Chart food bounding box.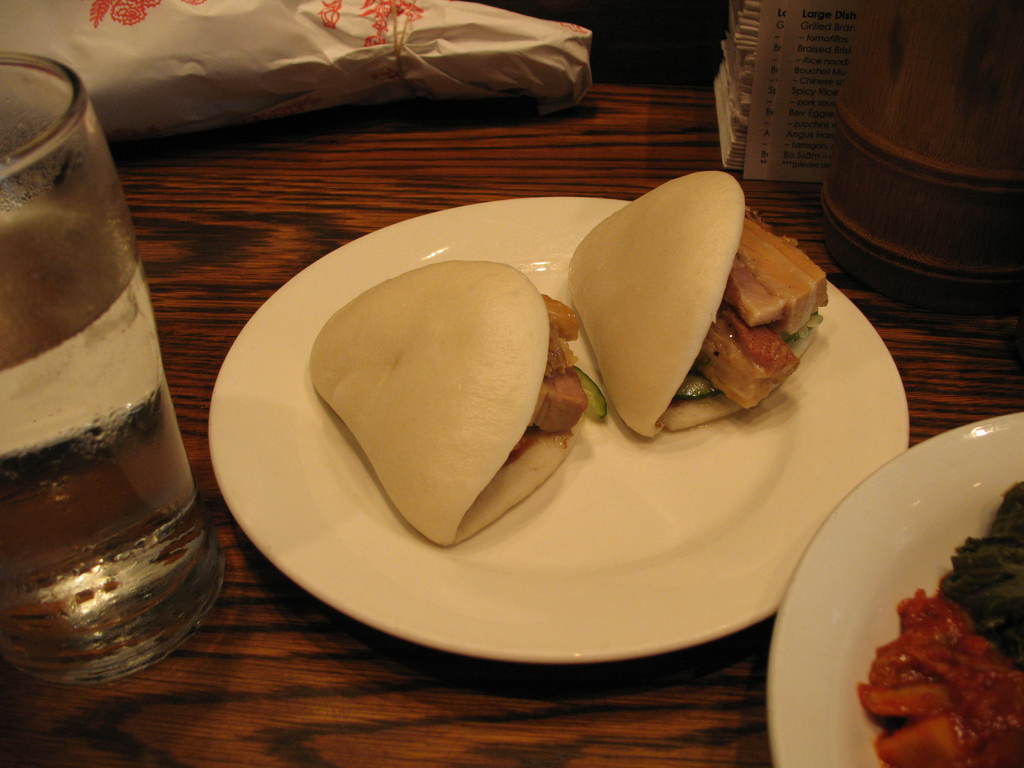
Charted: box=[304, 168, 826, 550].
